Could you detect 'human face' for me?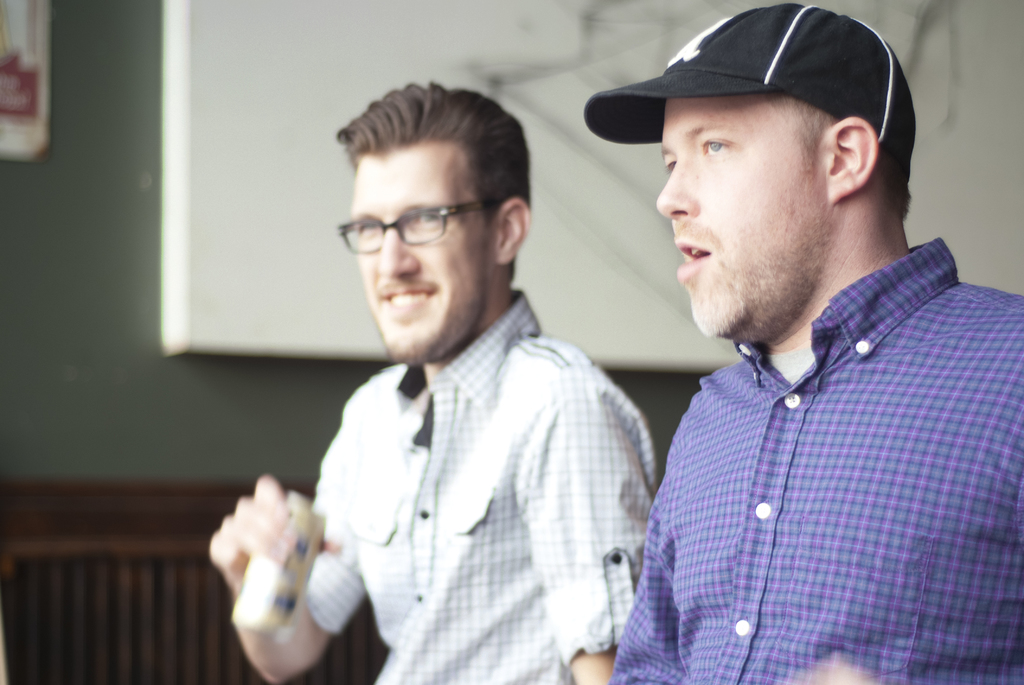
Detection result: <bbox>656, 99, 830, 344</bbox>.
